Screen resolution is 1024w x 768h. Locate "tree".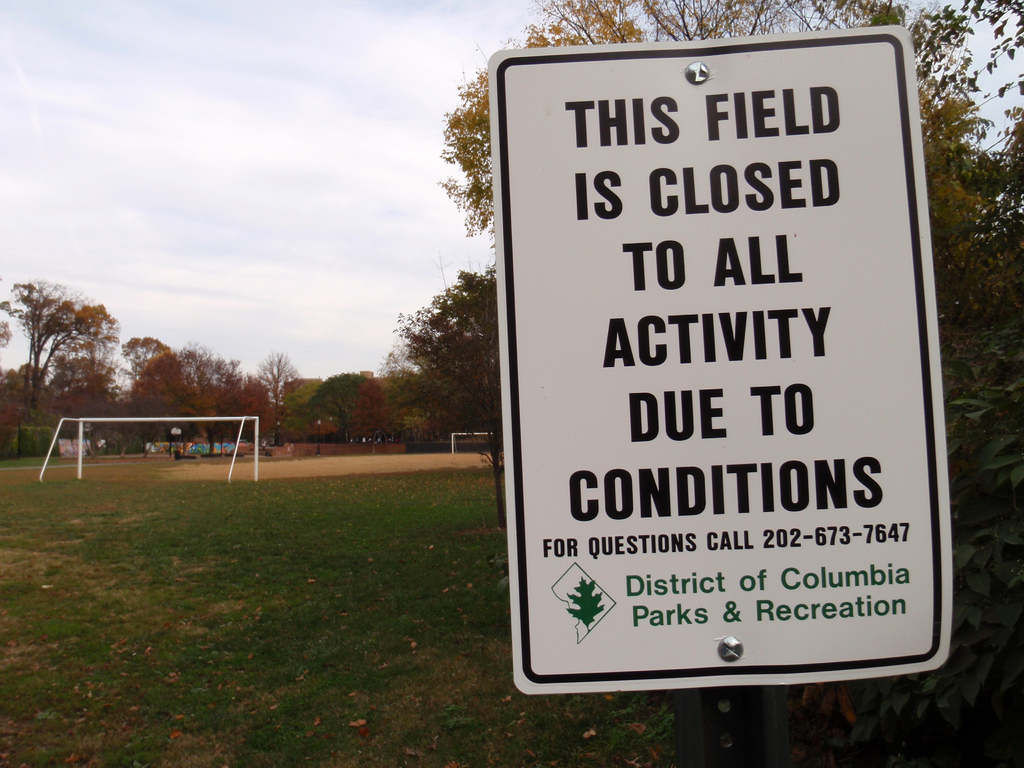
locate(24, 271, 116, 394).
